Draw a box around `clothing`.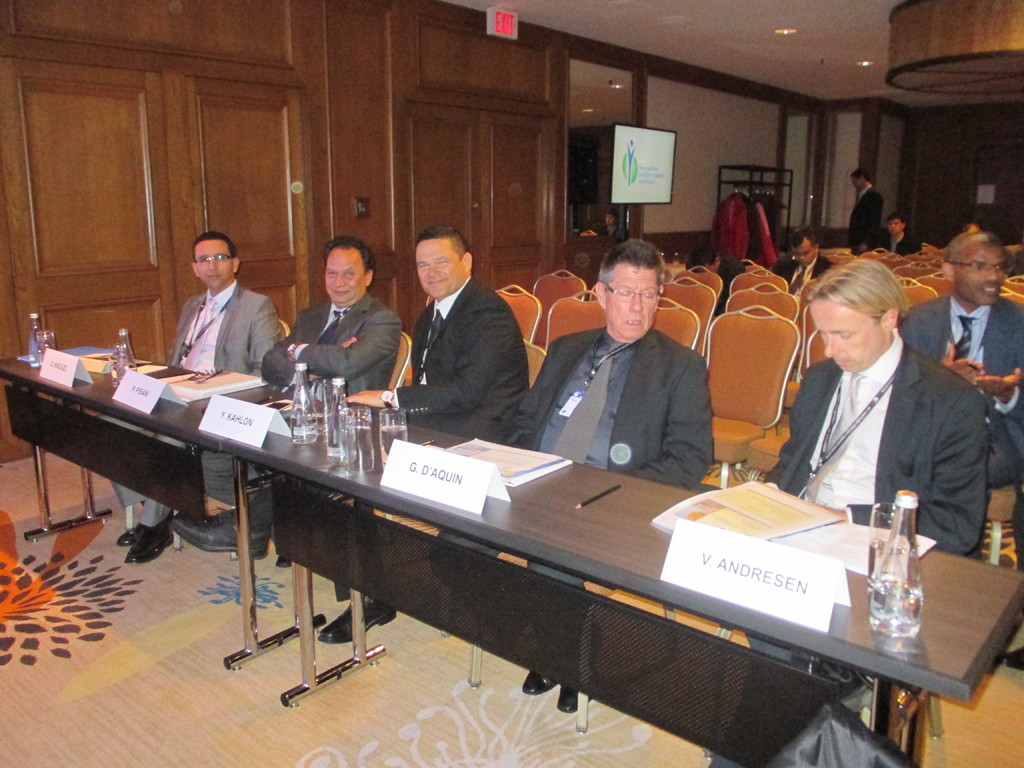
box=[338, 273, 534, 604].
